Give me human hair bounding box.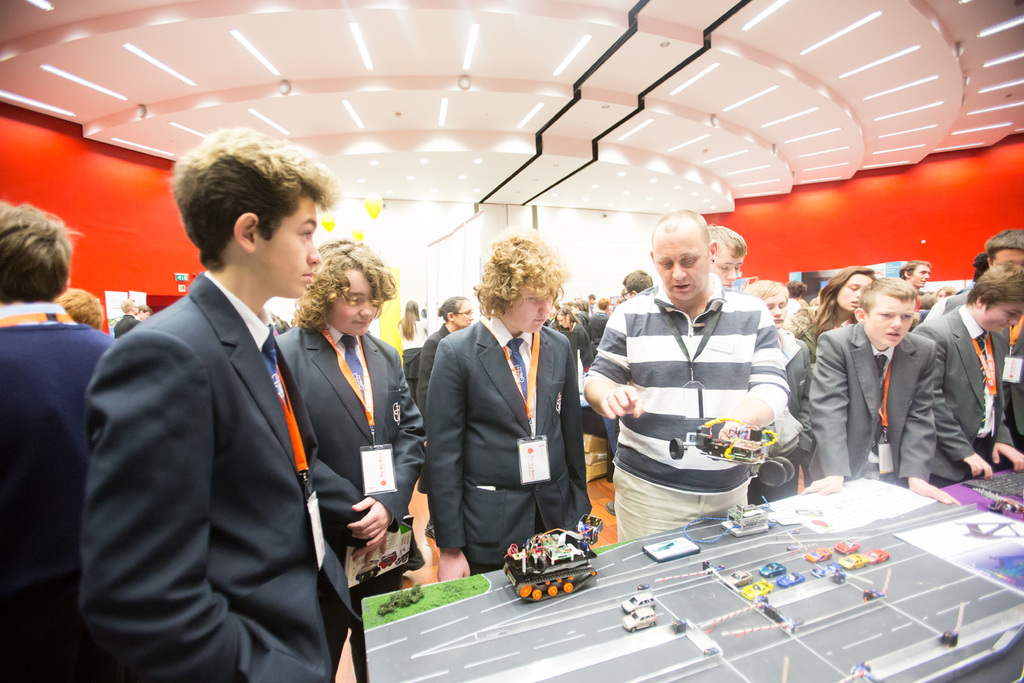
left=171, top=123, right=341, bottom=270.
